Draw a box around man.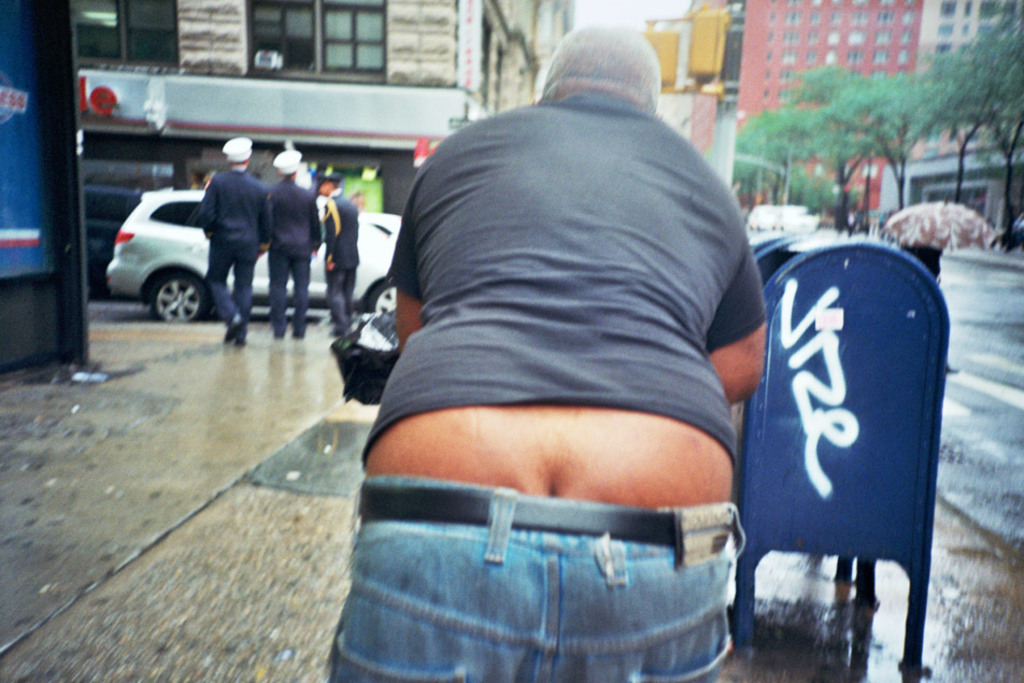
<box>200,139,274,351</box>.
